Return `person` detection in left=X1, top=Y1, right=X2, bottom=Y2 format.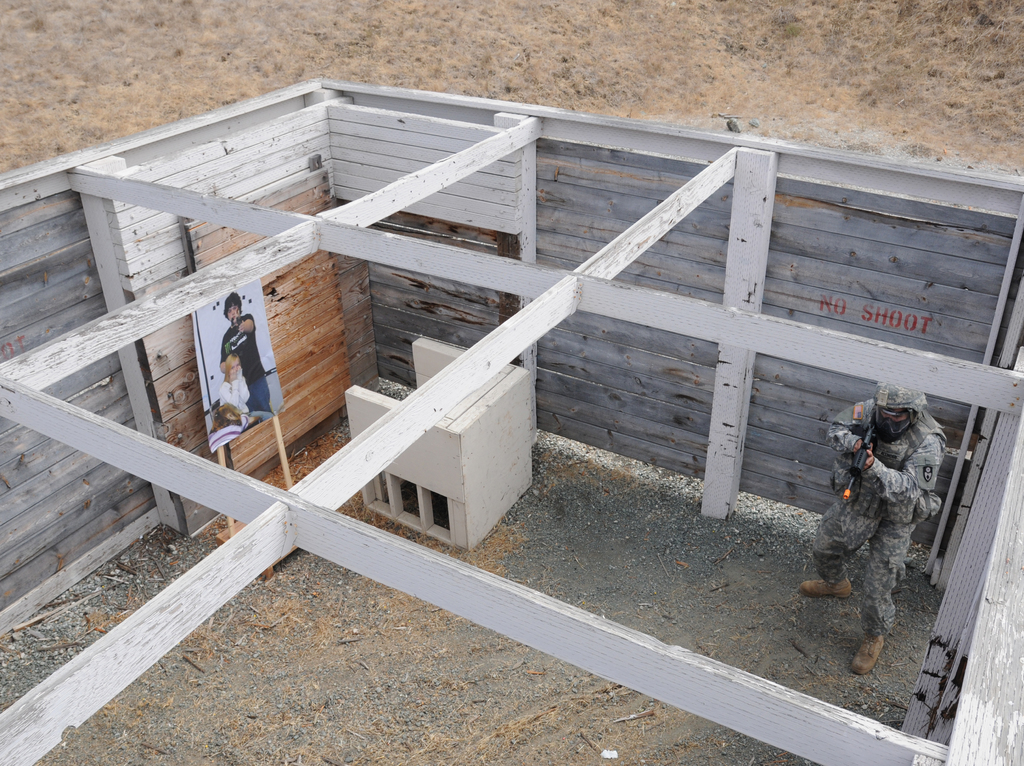
left=810, top=374, right=938, bottom=681.
